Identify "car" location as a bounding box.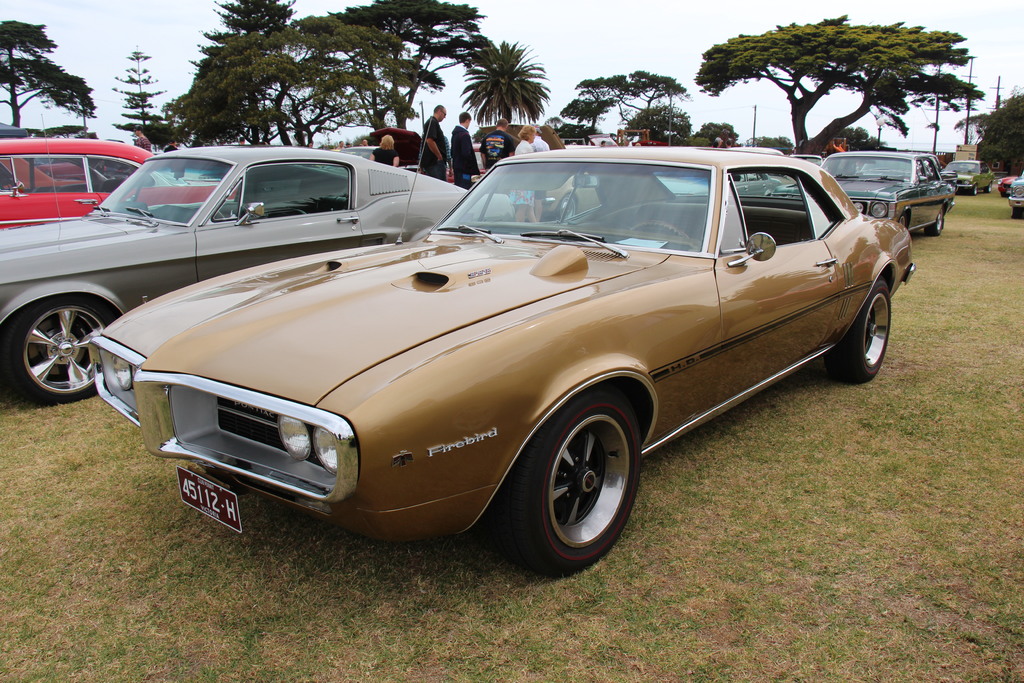
bbox(769, 152, 952, 237).
